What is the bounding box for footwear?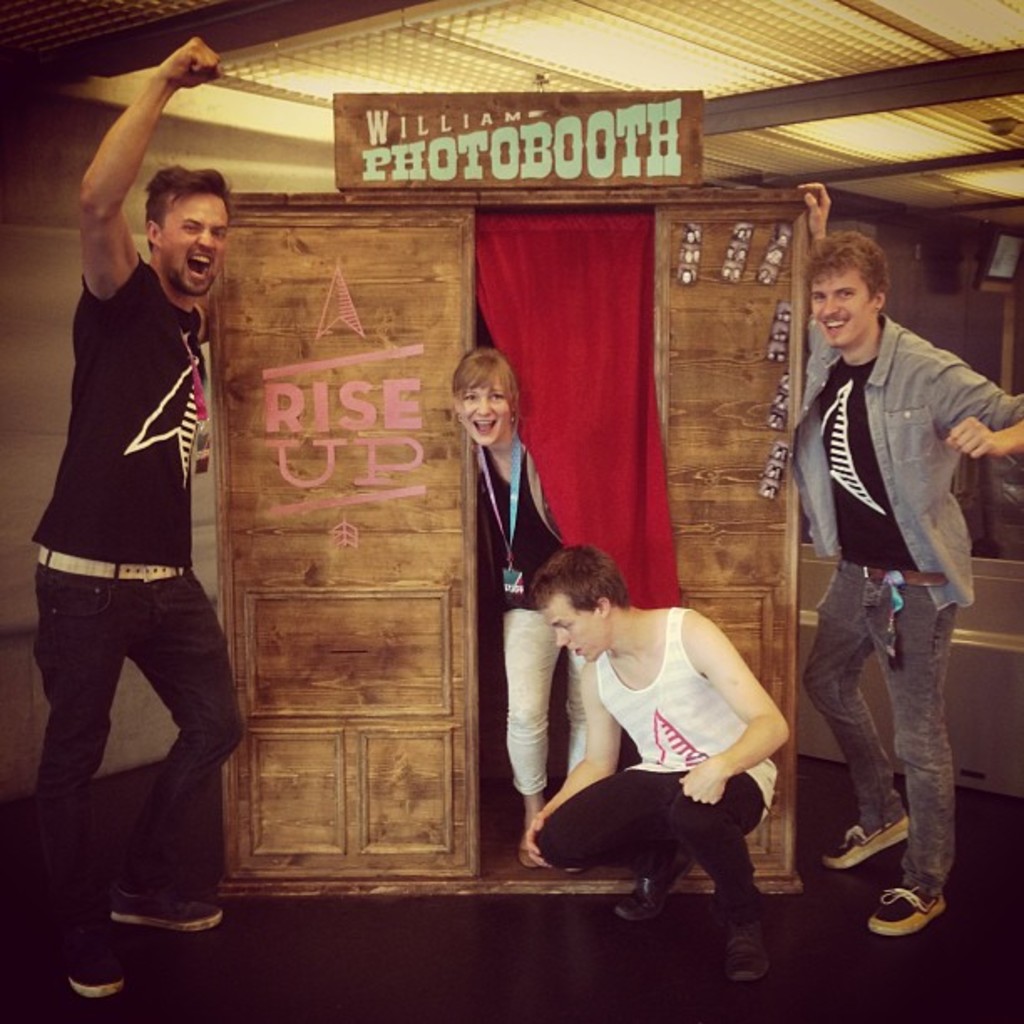
detection(822, 813, 919, 863).
